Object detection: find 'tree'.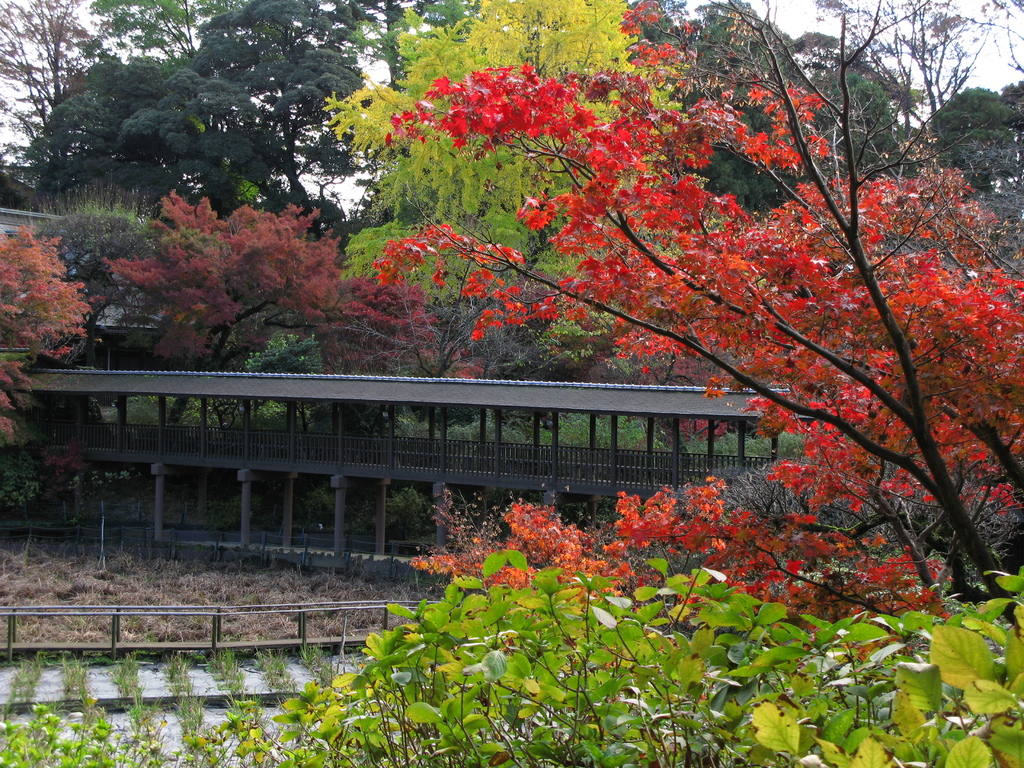
rect(0, 230, 94, 436).
